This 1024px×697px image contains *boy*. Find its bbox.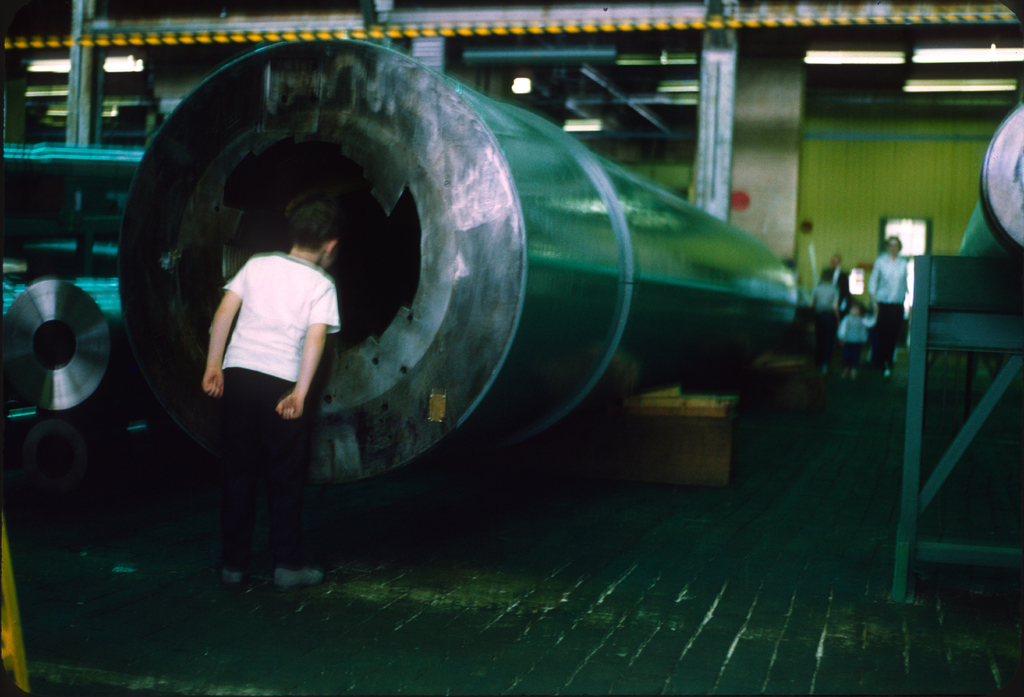
[x1=201, y1=197, x2=337, y2=580].
